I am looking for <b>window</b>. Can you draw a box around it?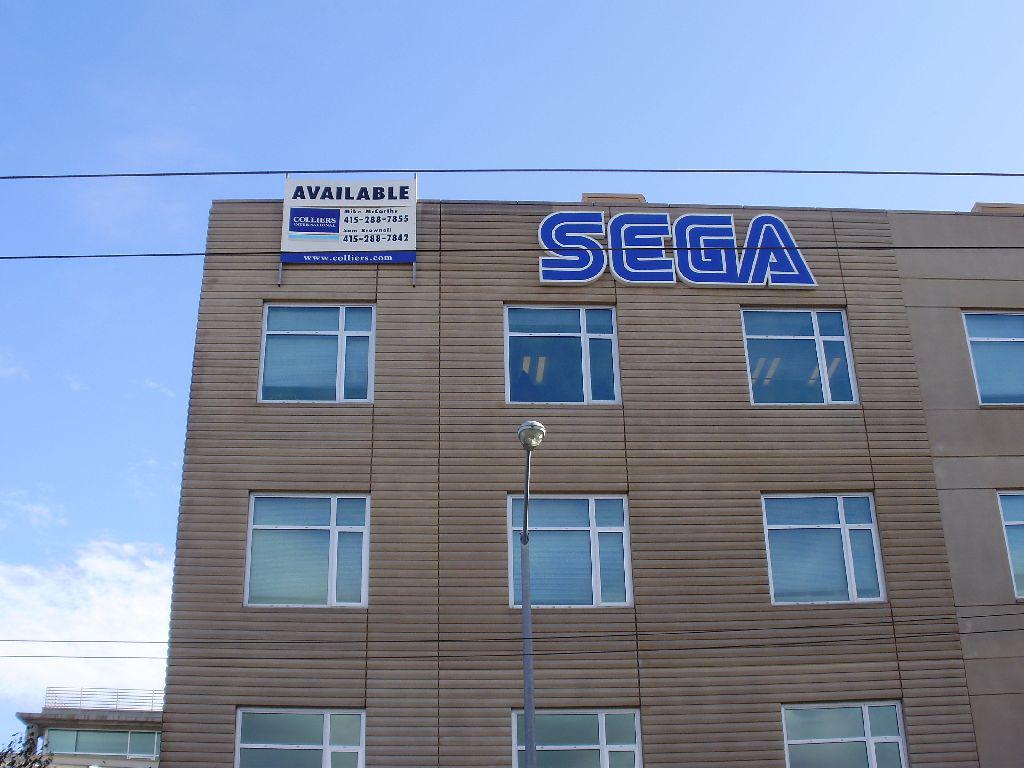
Sure, the bounding box is <region>247, 490, 370, 610</region>.
